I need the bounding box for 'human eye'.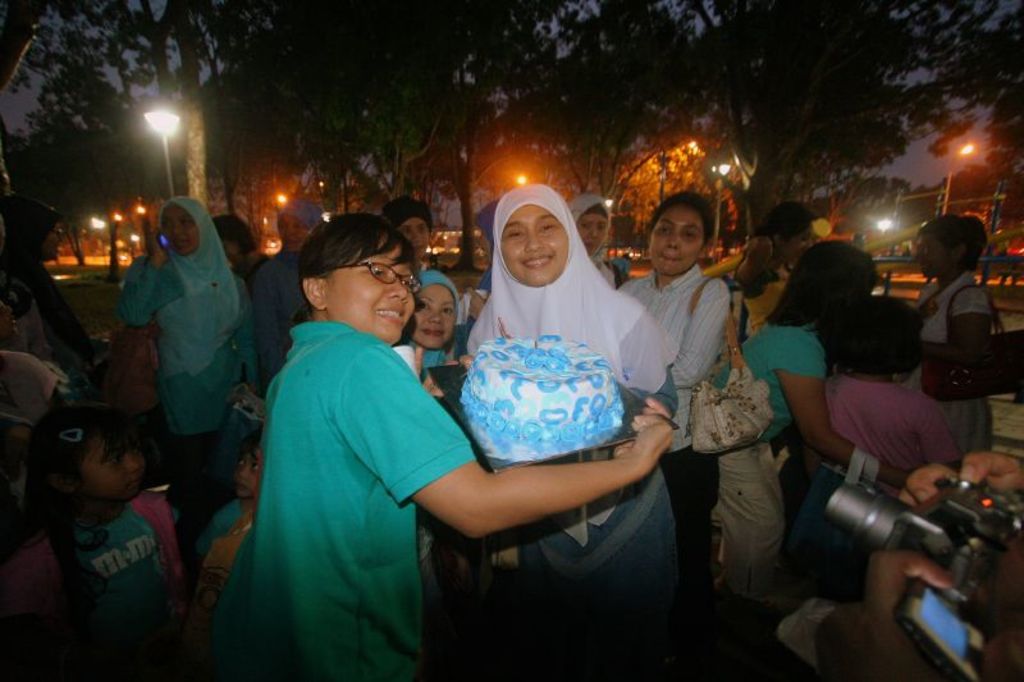
Here it is: 595/223/604/230.
